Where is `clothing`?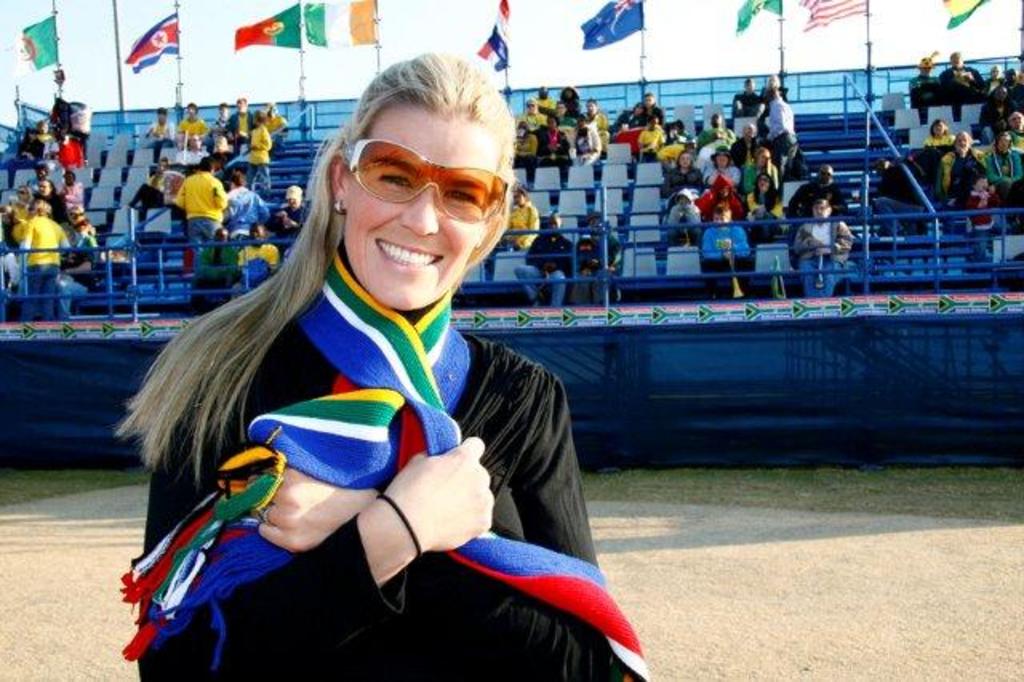
pyautogui.locateOnScreen(739, 160, 781, 195).
